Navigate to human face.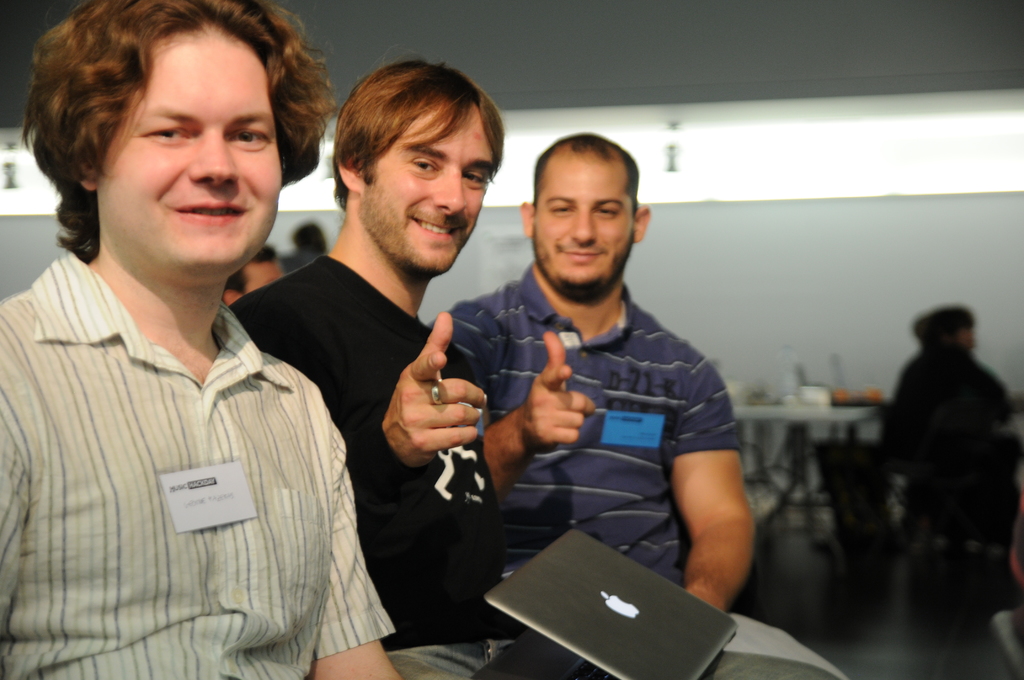
Navigation target: (533,150,636,290).
